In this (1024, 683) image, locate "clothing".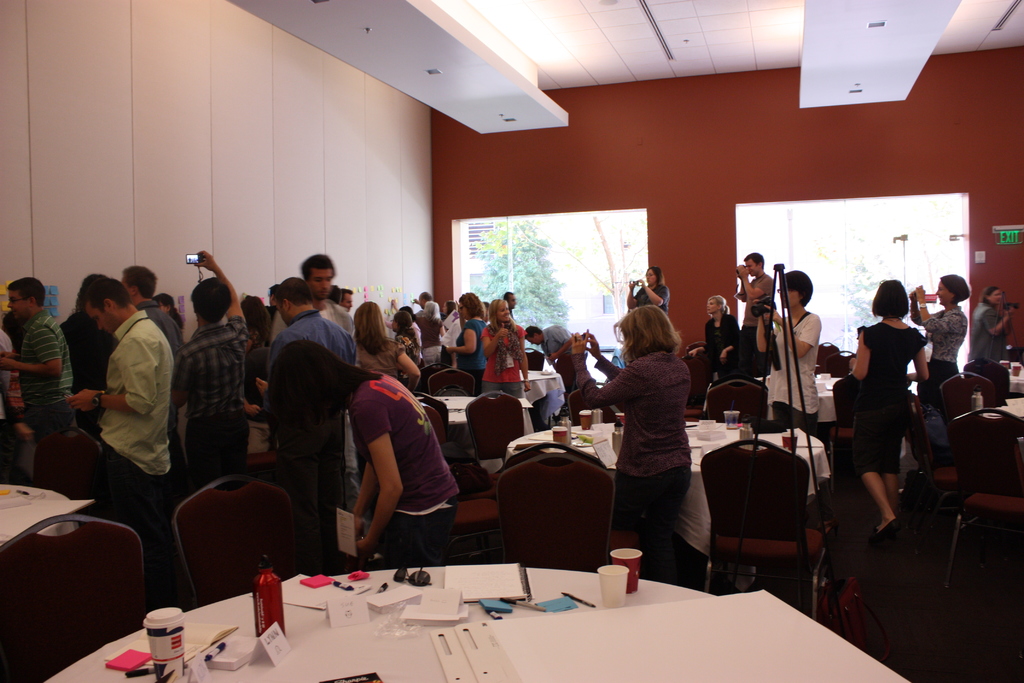
Bounding box: [left=7, top=315, right=93, bottom=453].
